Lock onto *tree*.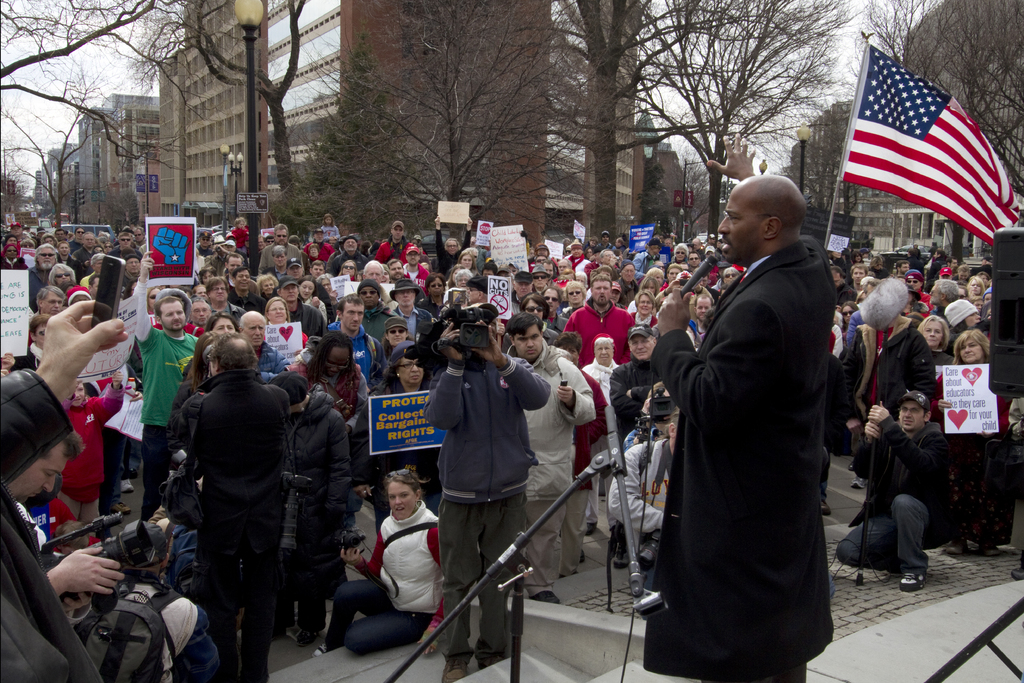
Locked: pyautogui.locateOnScreen(0, 72, 108, 228).
